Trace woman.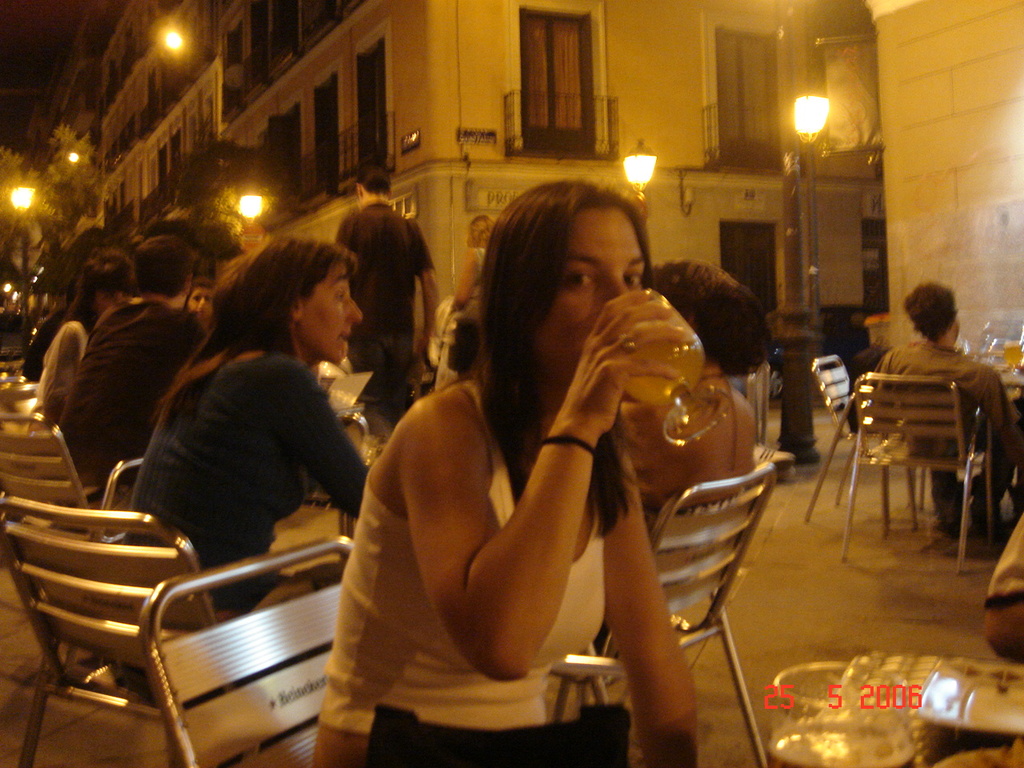
Traced to (left=114, top=229, right=399, bottom=694).
